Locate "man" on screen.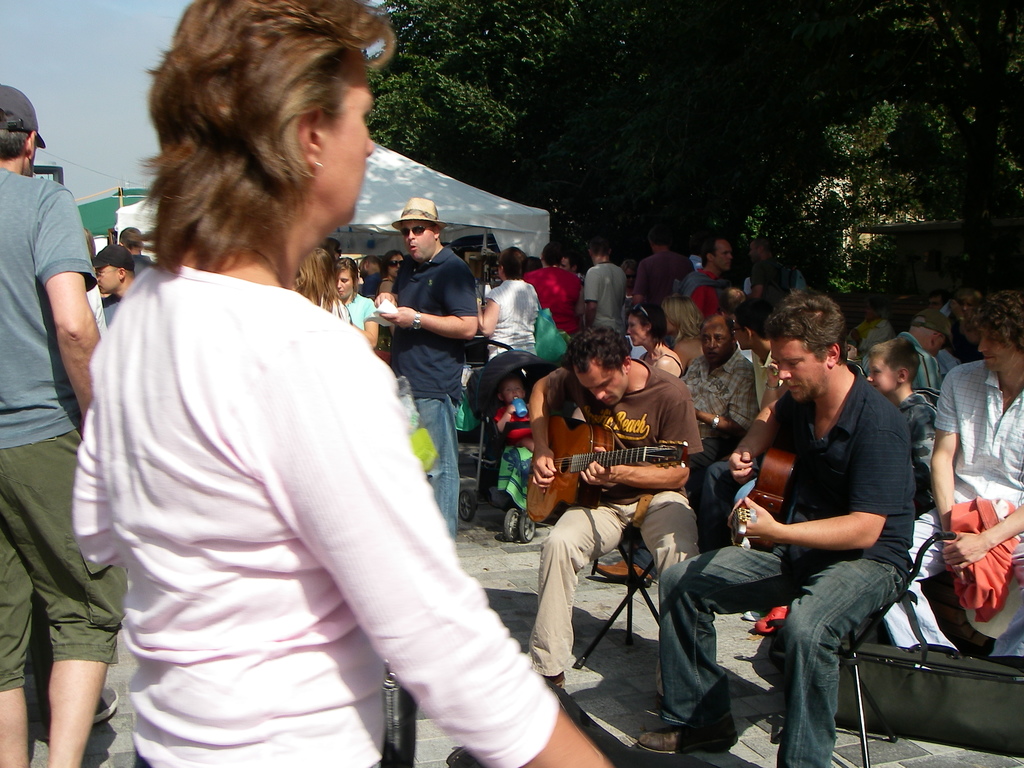
On screen at [0, 80, 130, 767].
